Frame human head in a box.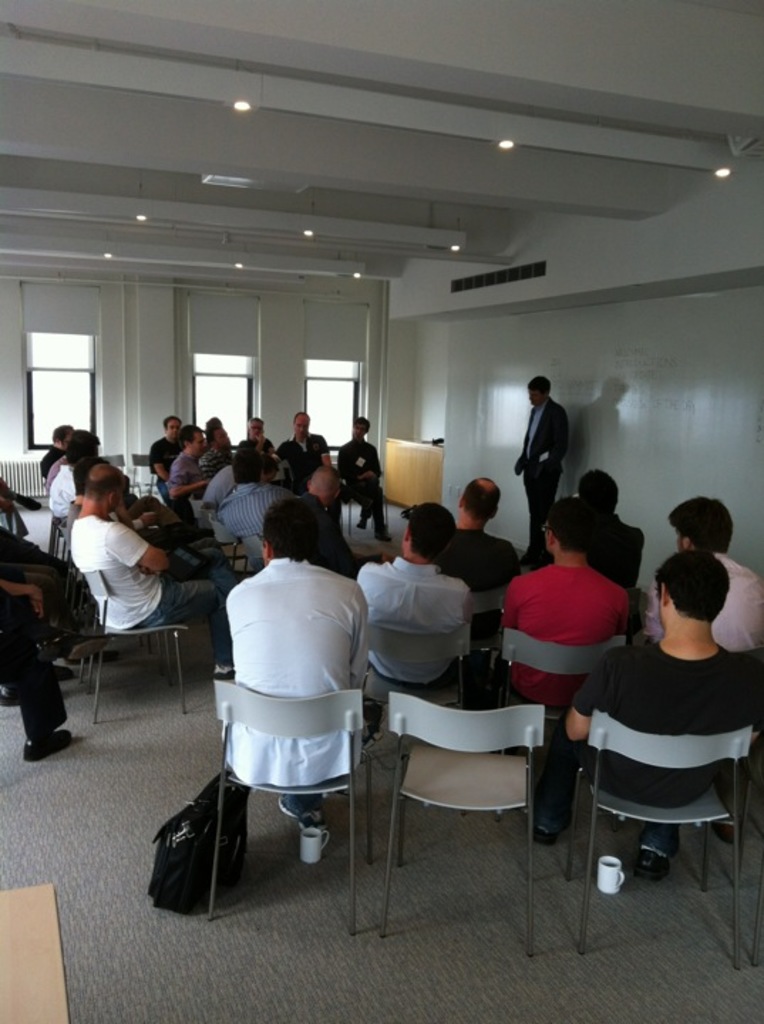
crop(181, 425, 206, 452).
